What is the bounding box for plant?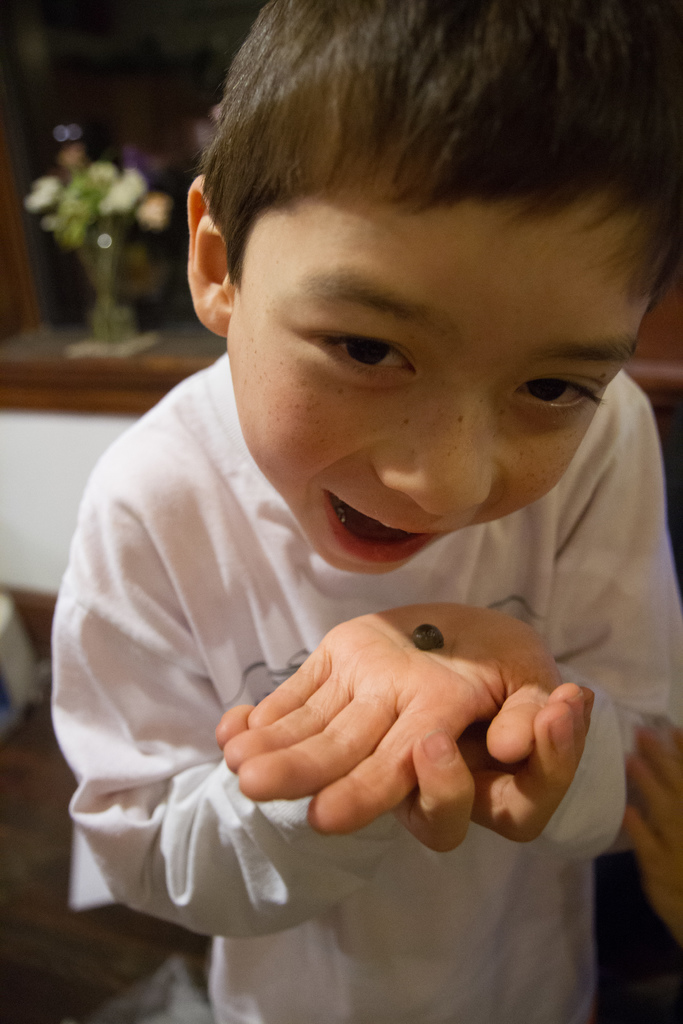
[x1=22, y1=164, x2=170, y2=331].
